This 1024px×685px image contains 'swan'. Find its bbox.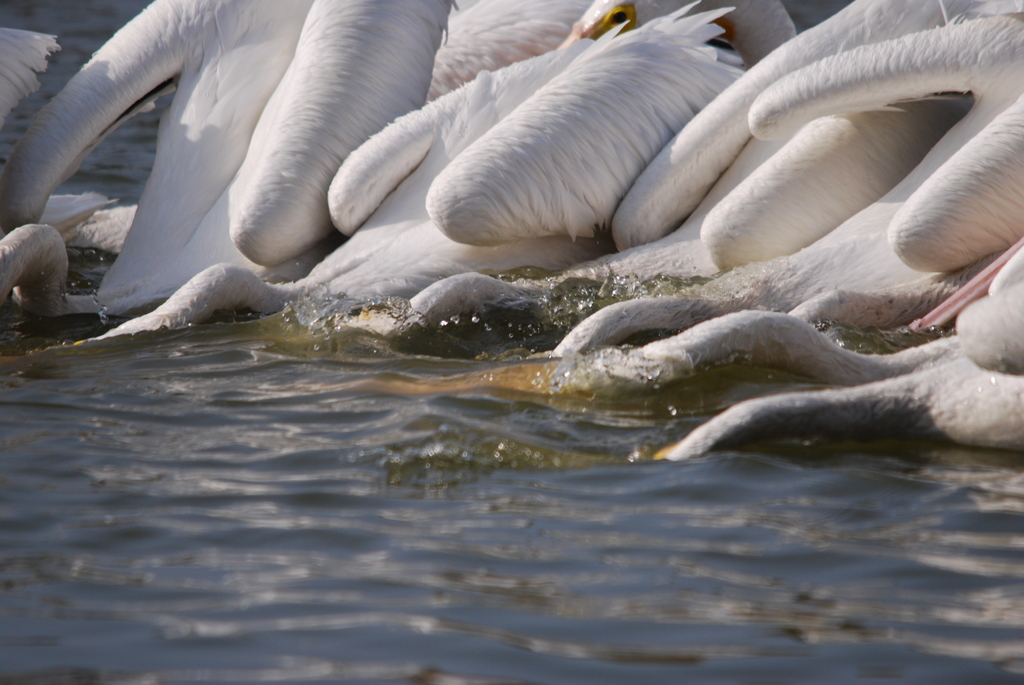
detection(0, 19, 51, 131).
